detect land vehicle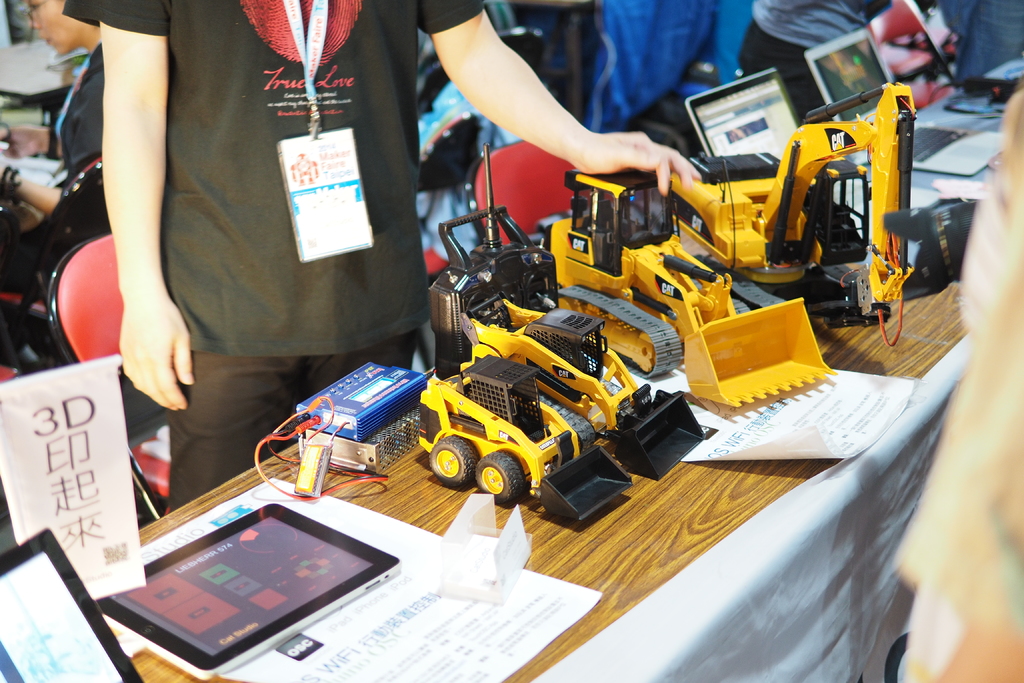
locate(538, 169, 840, 412)
